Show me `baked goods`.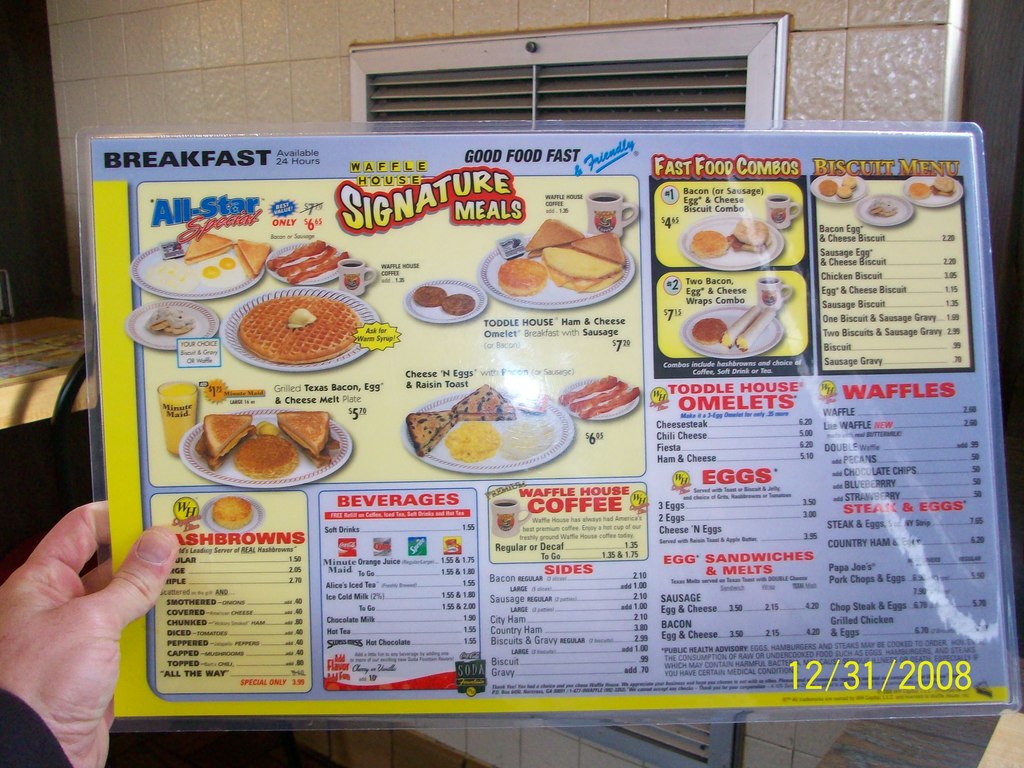
`baked goods` is here: bbox(721, 301, 762, 345).
